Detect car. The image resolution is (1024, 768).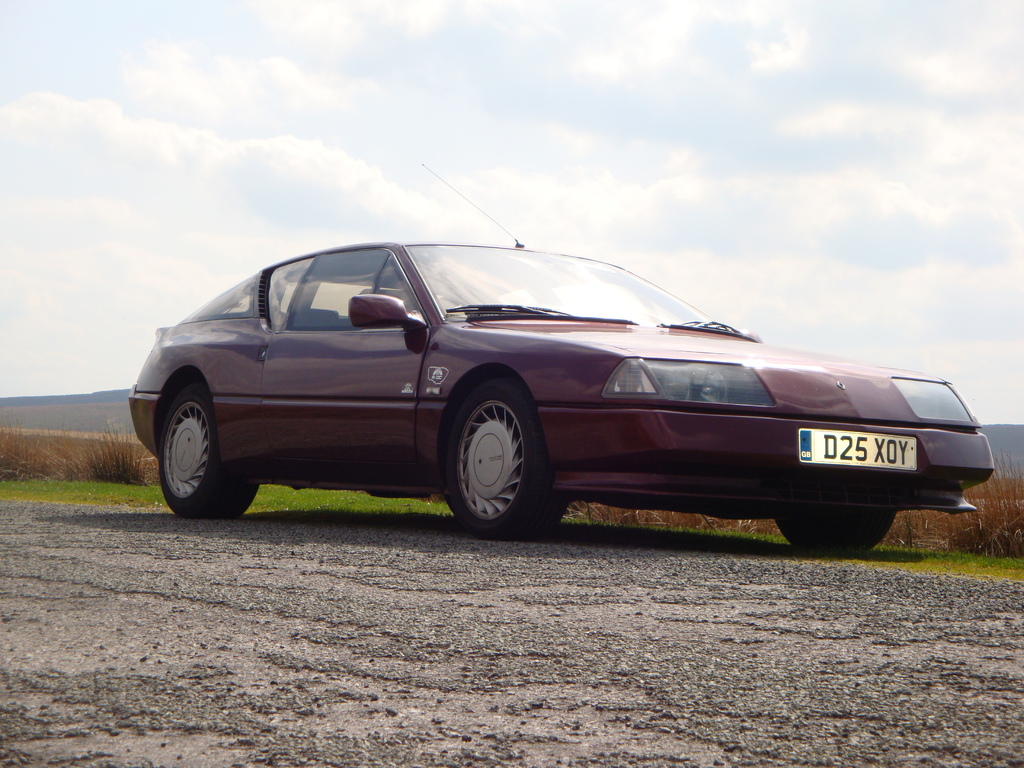
x1=128, y1=163, x2=995, y2=548.
